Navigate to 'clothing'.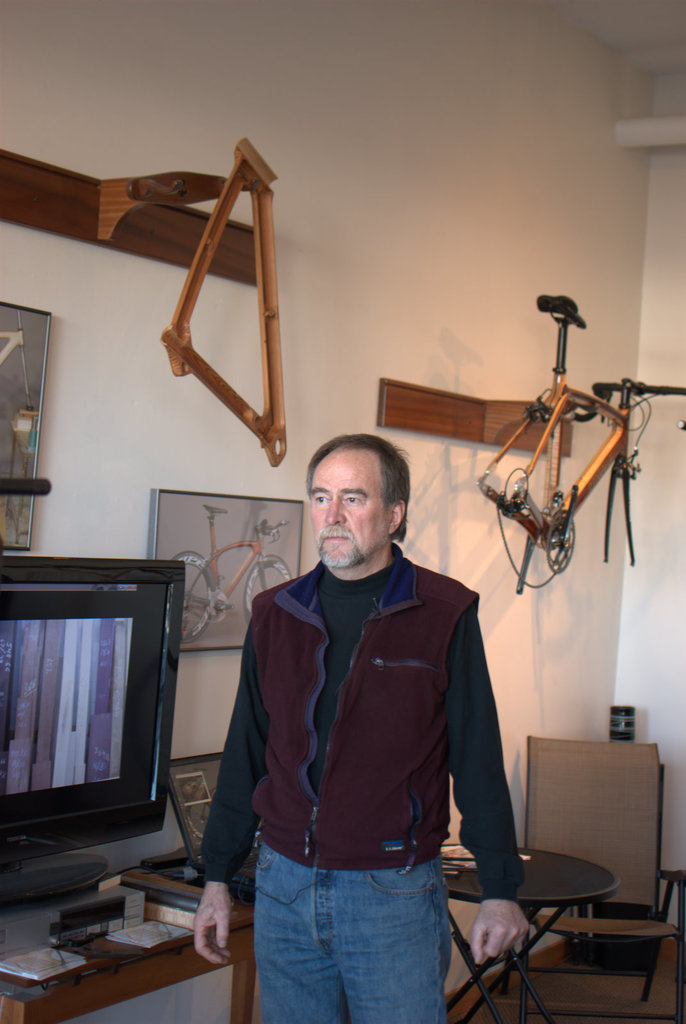
Navigation target: bbox=[272, 487, 539, 983].
